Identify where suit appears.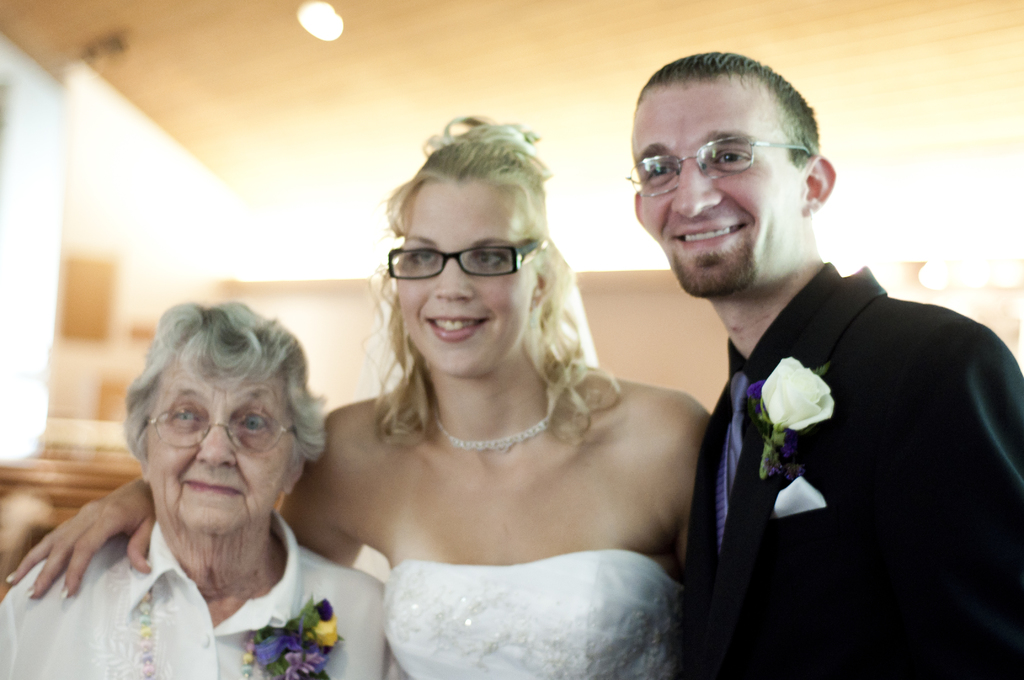
Appears at region(642, 199, 998, 647).
